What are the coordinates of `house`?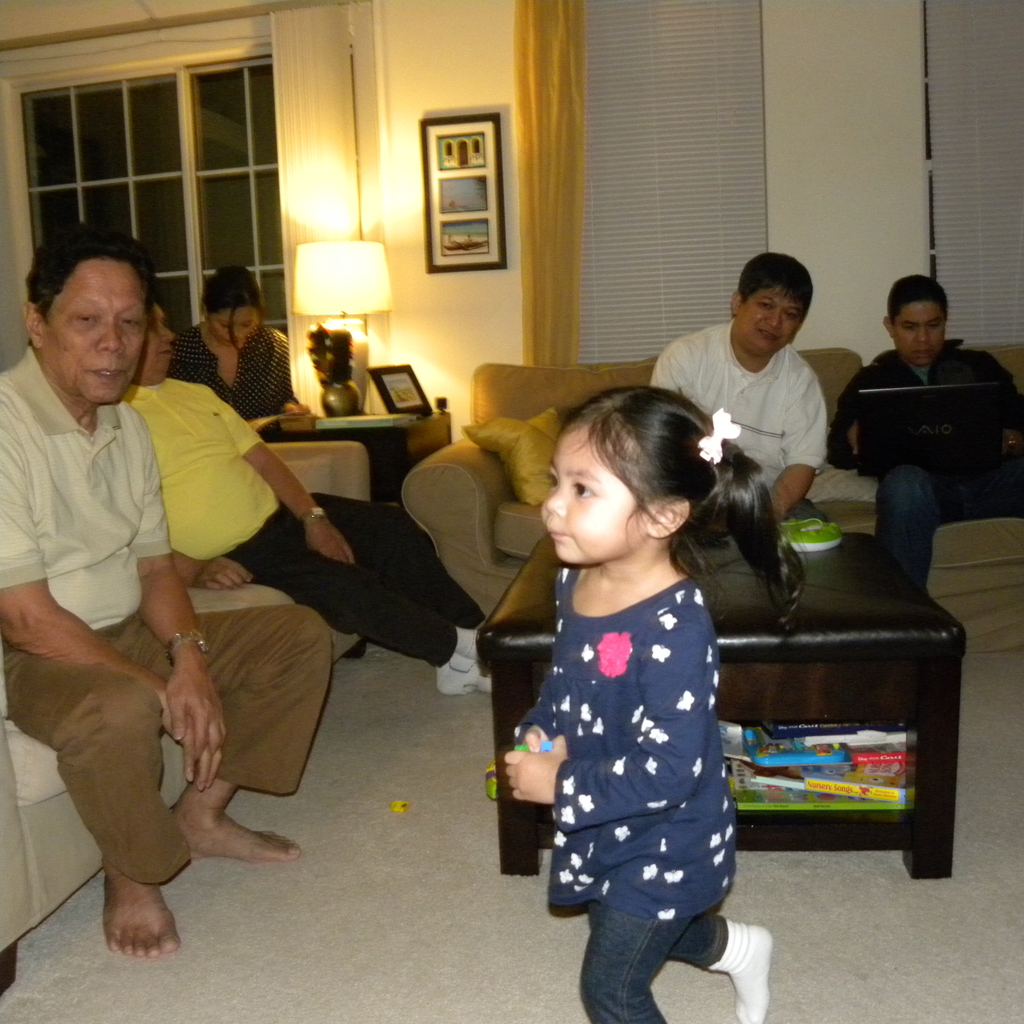
(0,8,1023,1023).
